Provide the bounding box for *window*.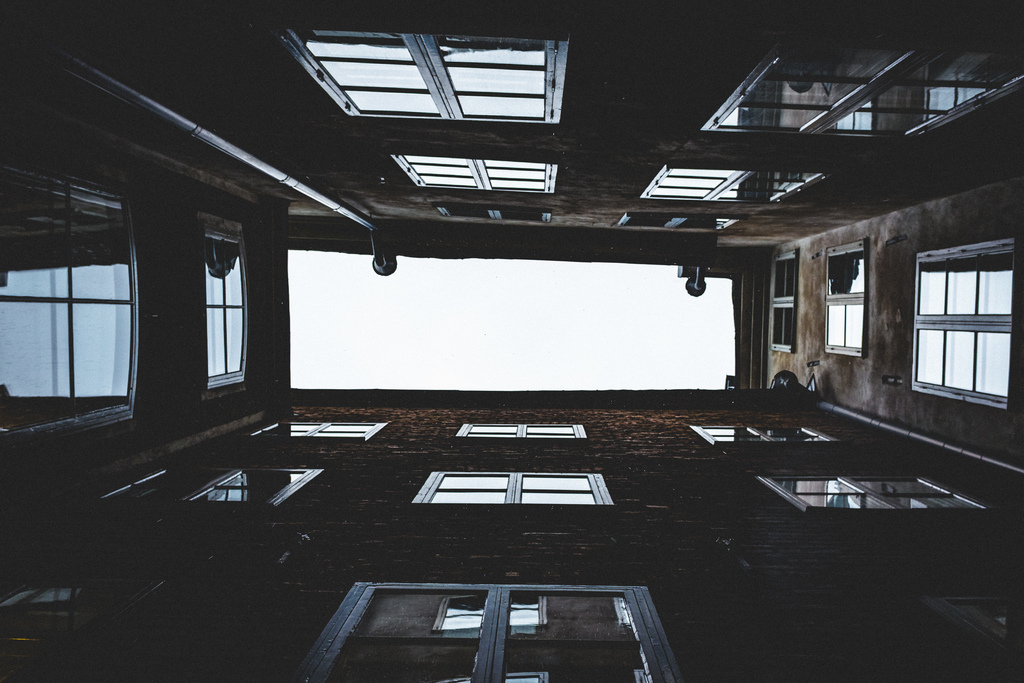
[463, 420, 588, 443].
